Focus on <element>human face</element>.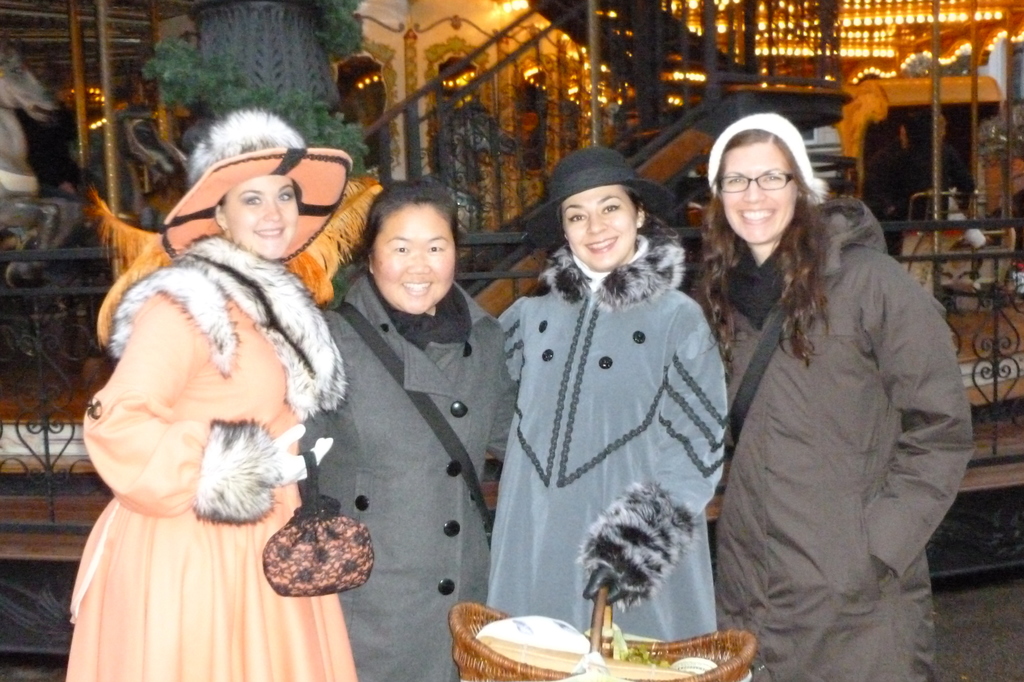
Focused at bbox=(372, 209, 451, 305).
